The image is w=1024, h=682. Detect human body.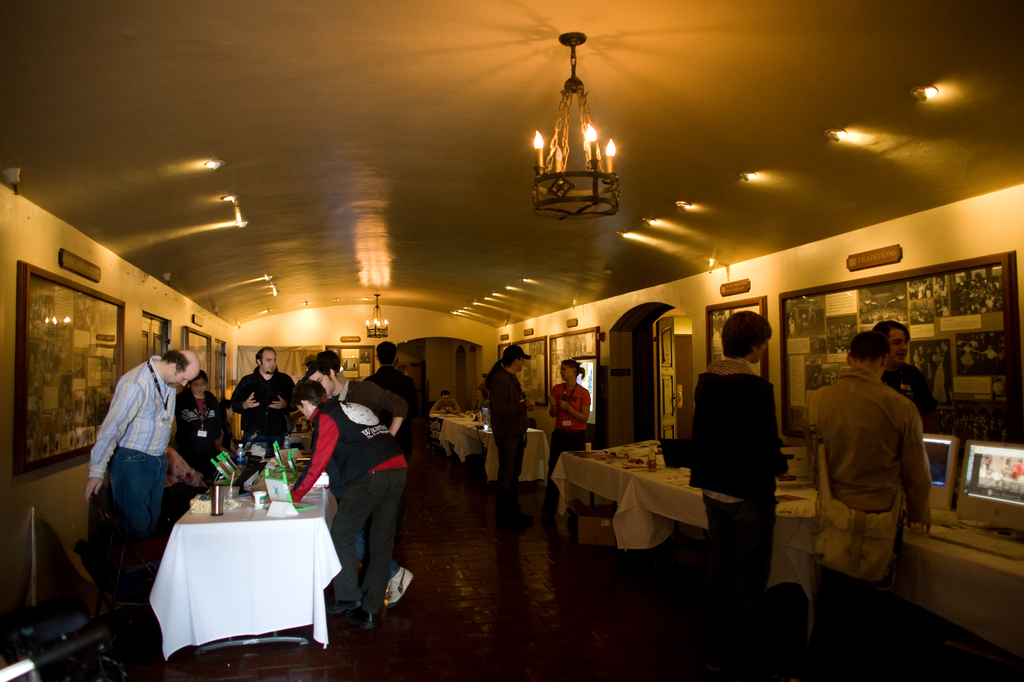
Detection: {"left": 543, "top": 361, "right": 589, "bottom": 537}.
